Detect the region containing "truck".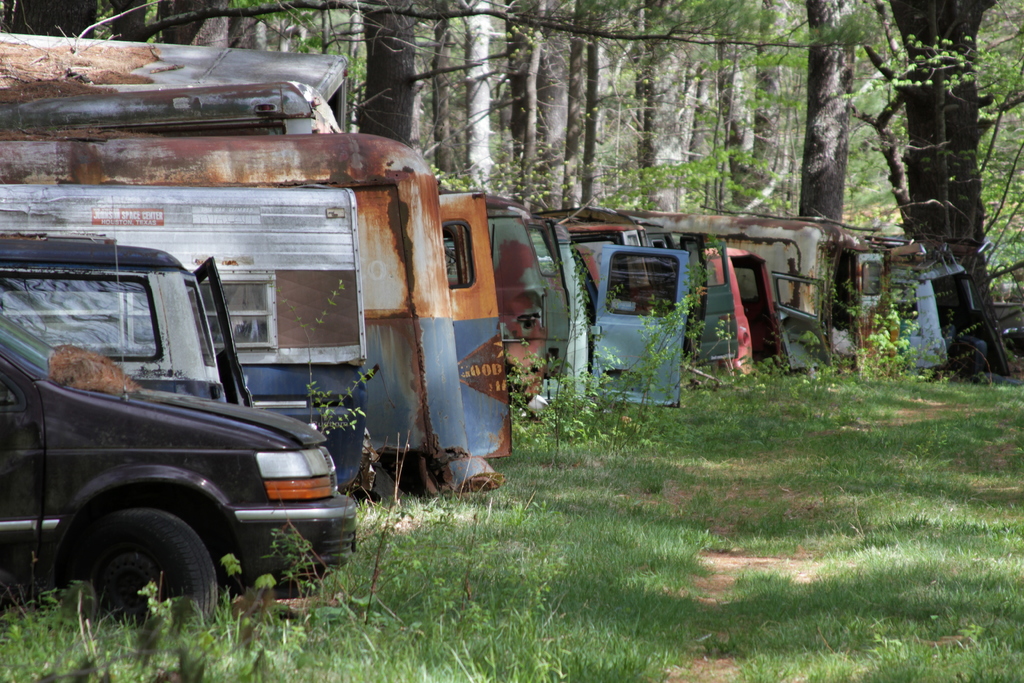
<region>554, 212, 731, 432</region>.
